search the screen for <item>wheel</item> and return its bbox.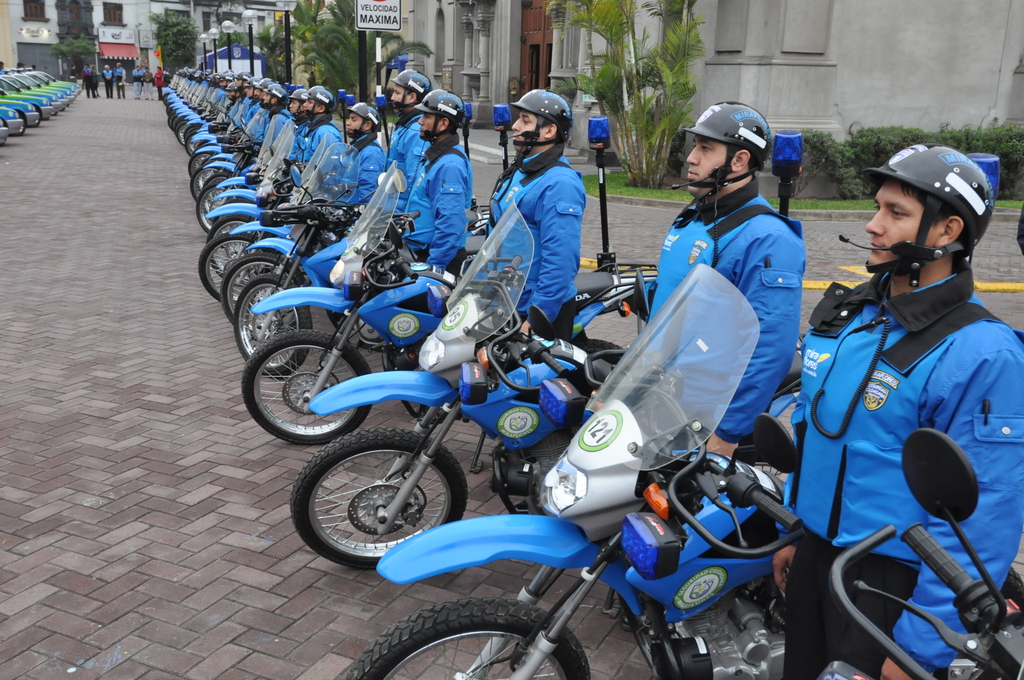
Found: 22:104:45:127.
